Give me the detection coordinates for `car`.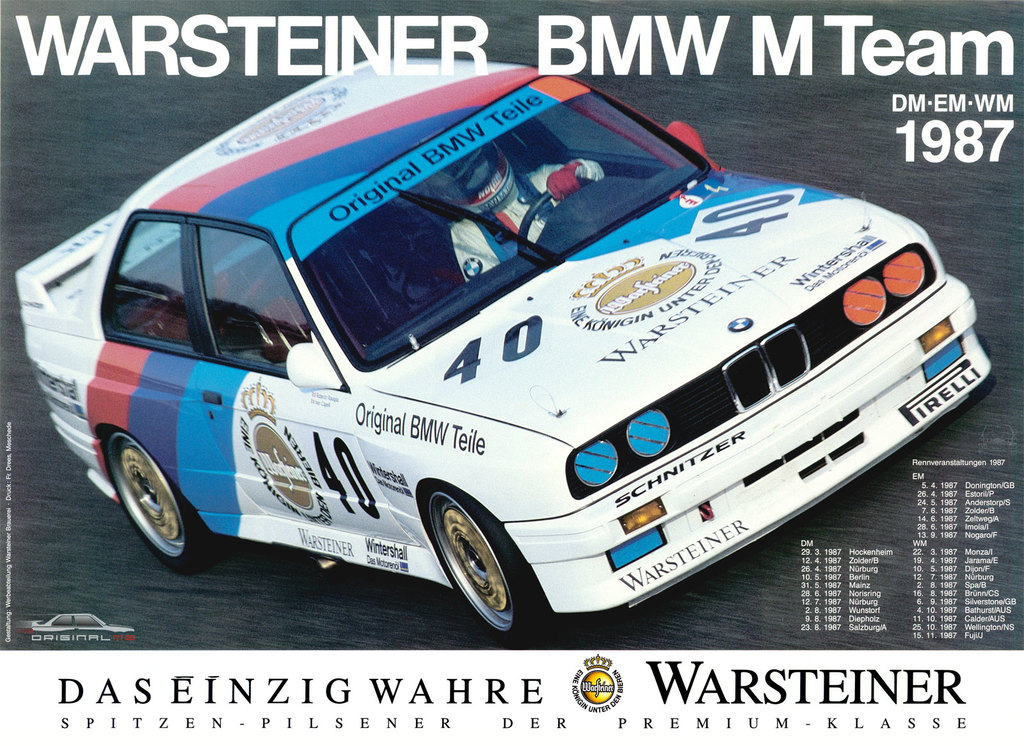
[x1=33, y1=52, x2=995, y2=642].
